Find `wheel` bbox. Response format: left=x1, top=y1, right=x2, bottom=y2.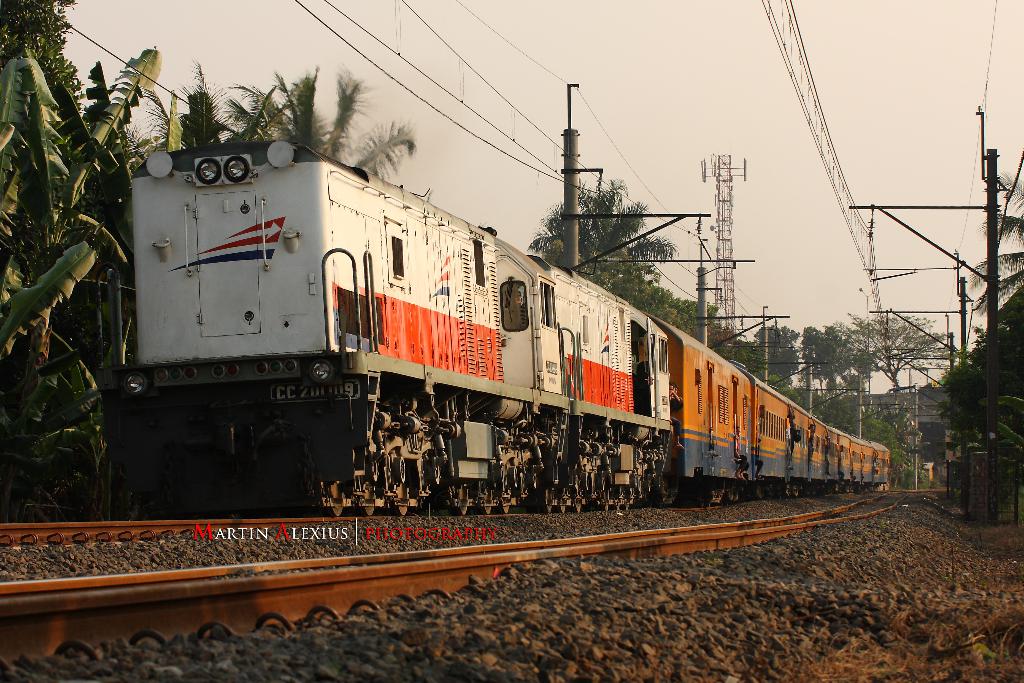
left=627, top=504, right=630, bottom=509.
